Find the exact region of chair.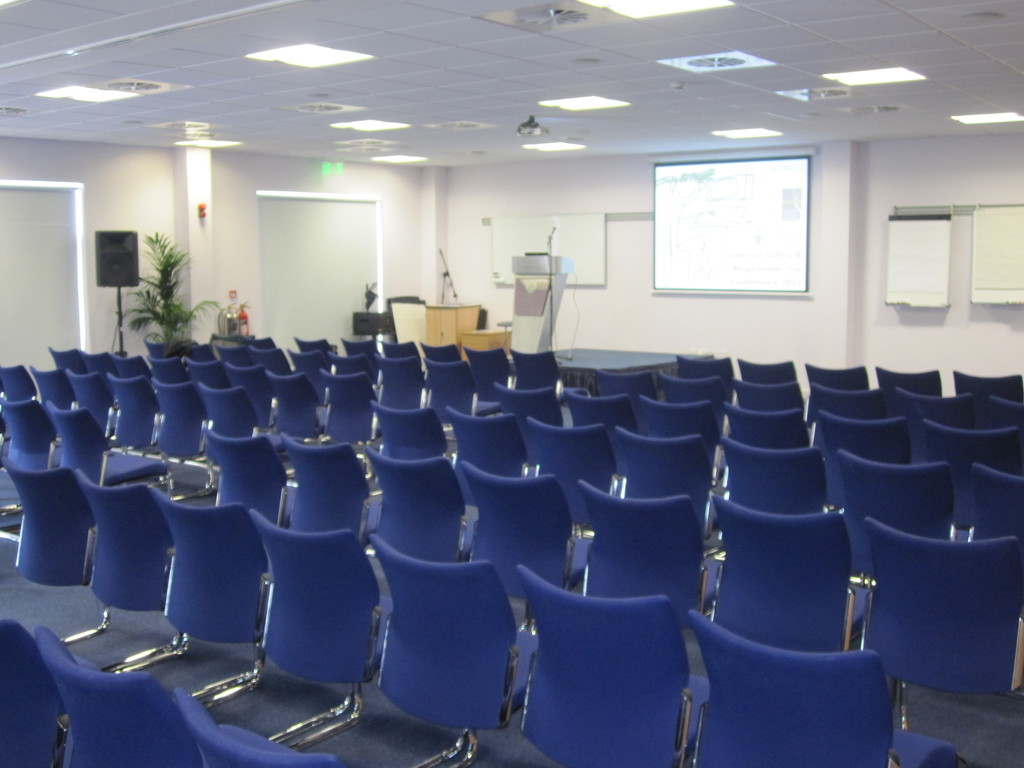
Exact region: left=239, top=336, right=276, bottom=349.
